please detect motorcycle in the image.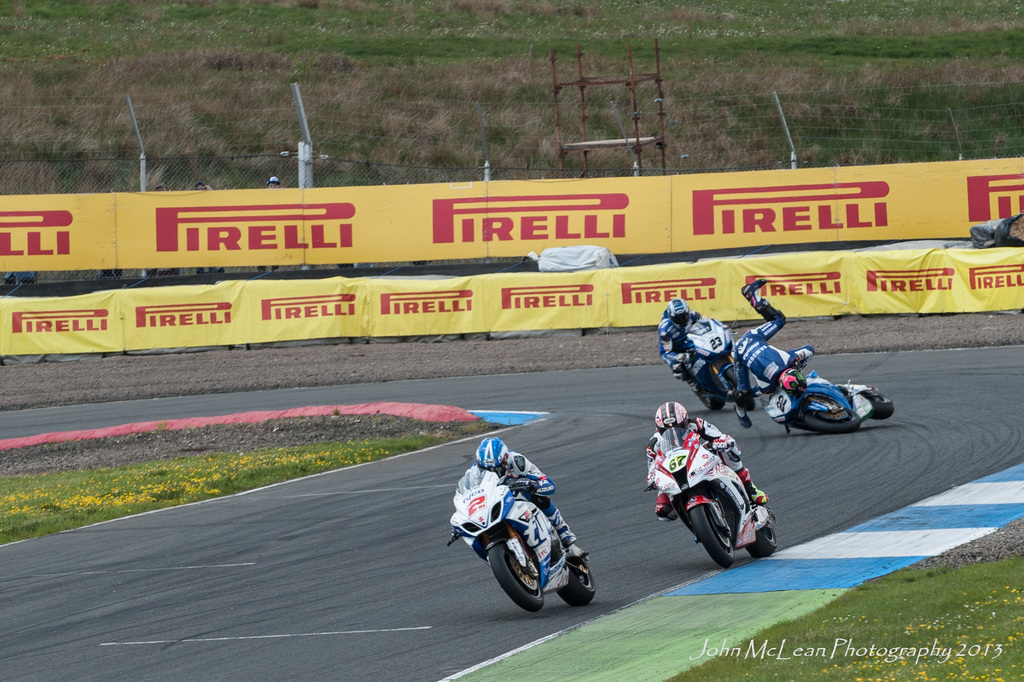
645/426/776/564.
